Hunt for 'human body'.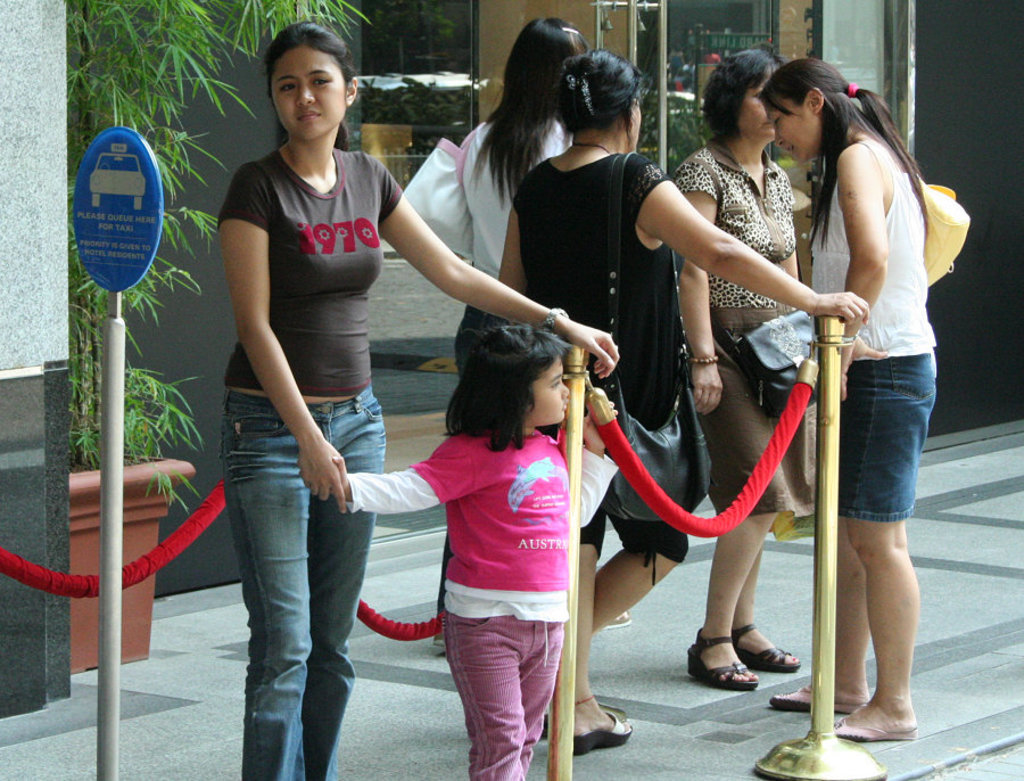
Hunted down at [749, 47, 942, 749].
